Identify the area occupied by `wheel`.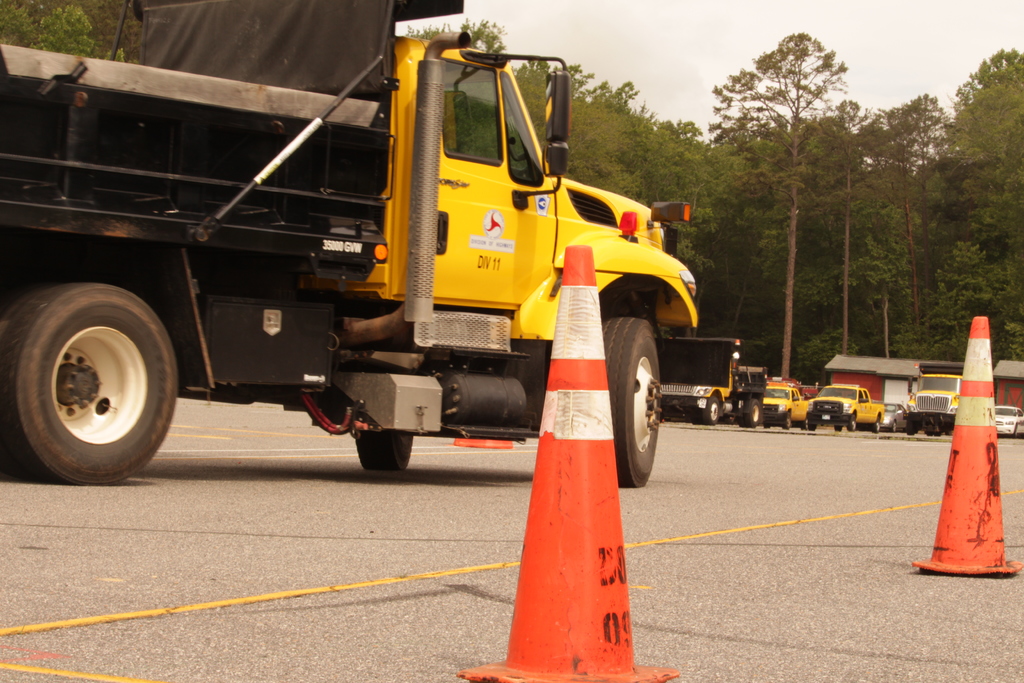
Area: (left=834, top=424, right=842, bottom=431).
